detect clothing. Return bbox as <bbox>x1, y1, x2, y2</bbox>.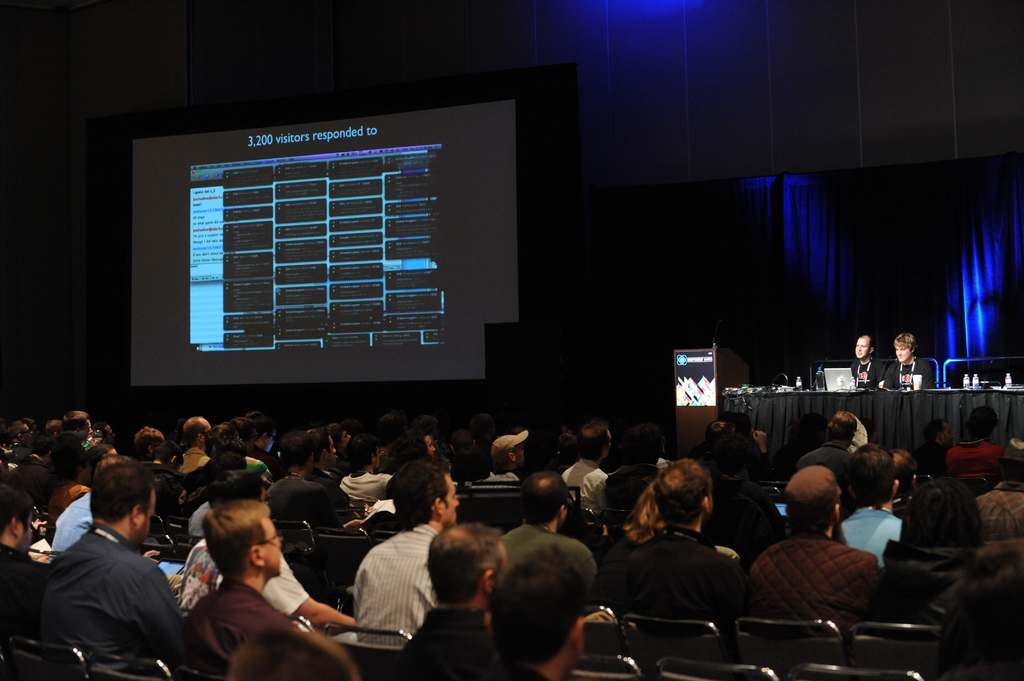
<bbox>162, 594, 366, 680</bbox>.
